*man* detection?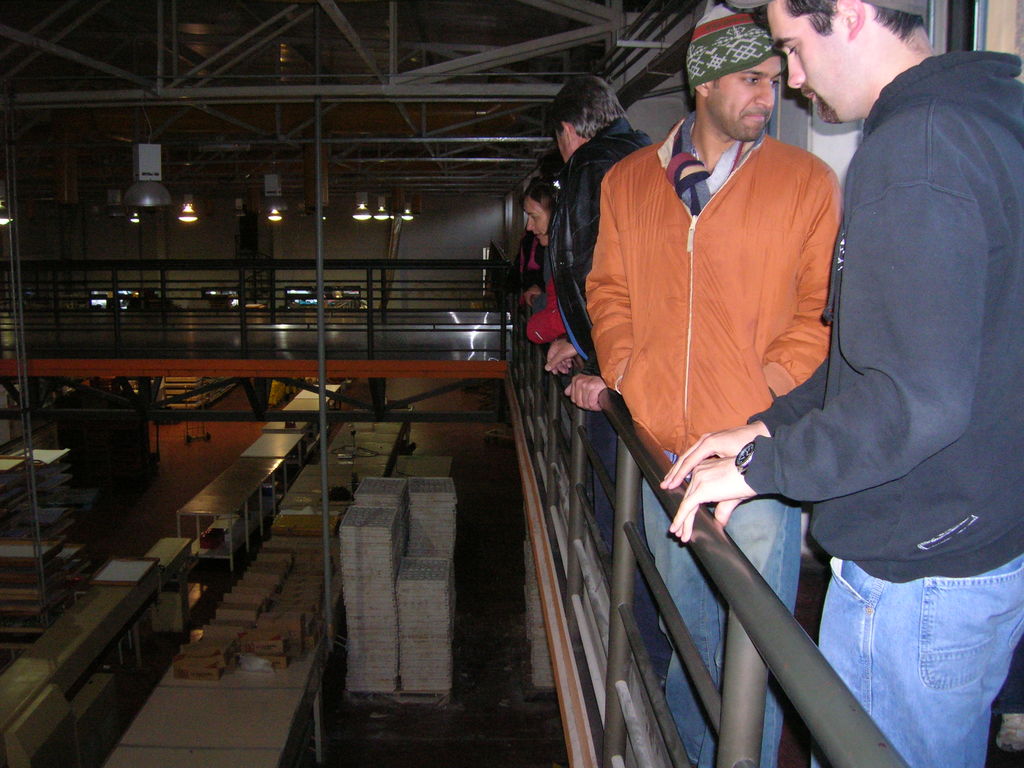
bbox=(582, 5, 842, 767)
